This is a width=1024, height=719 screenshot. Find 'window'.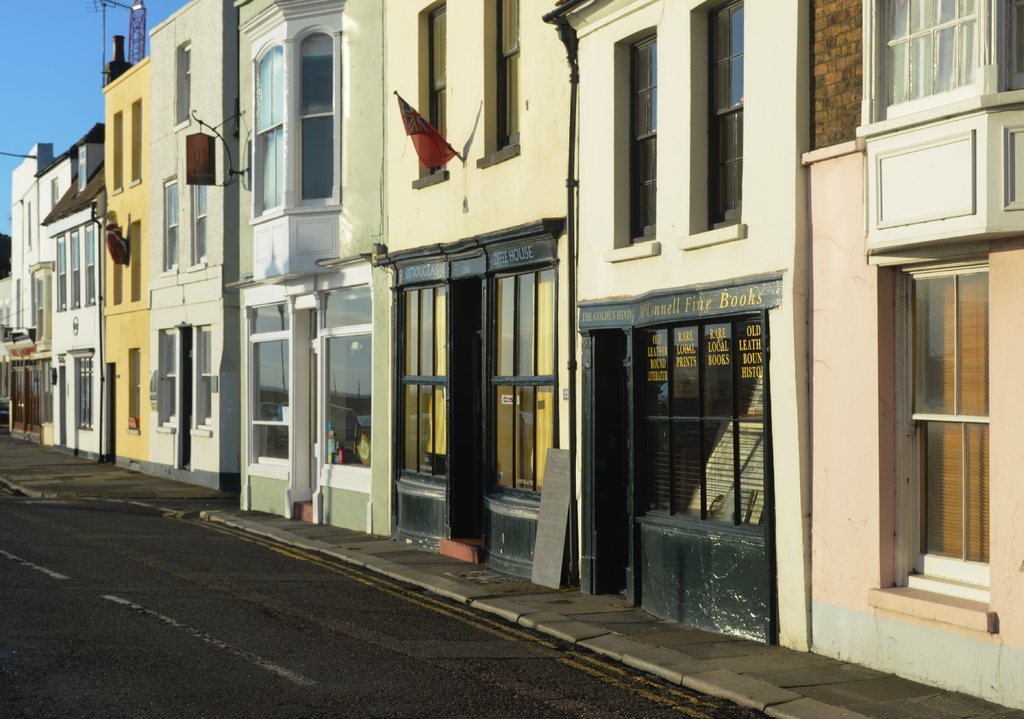
Bounding box: rect(394, 283, 445, 485).
